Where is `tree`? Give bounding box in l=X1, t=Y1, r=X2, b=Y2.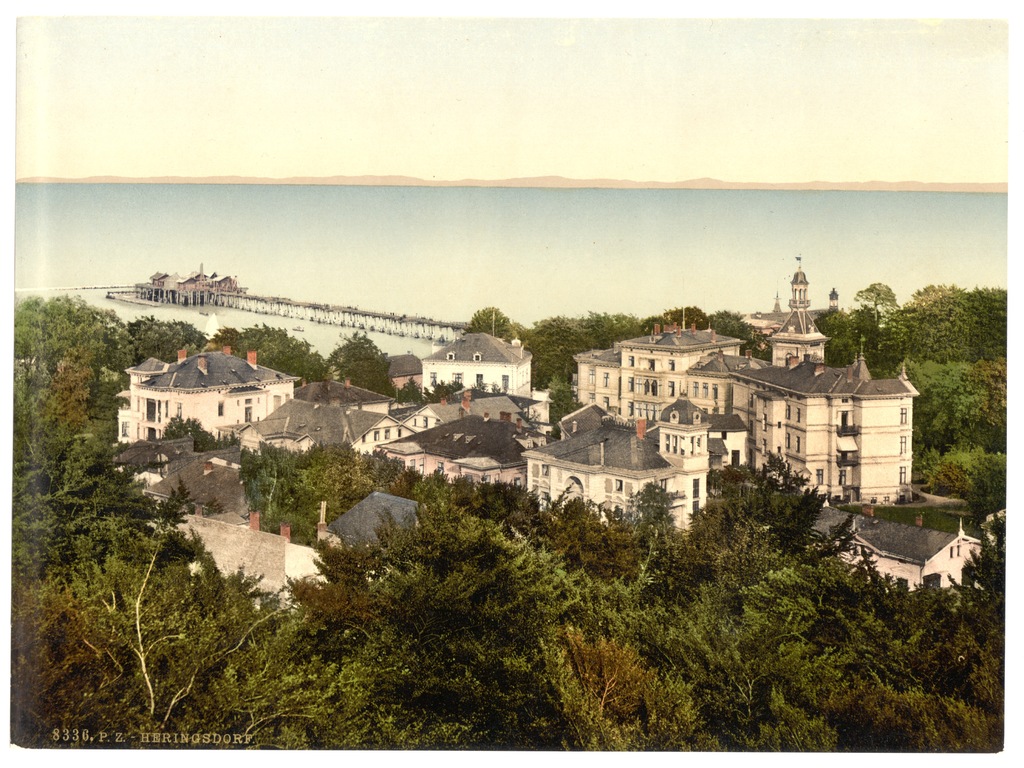
l=74, t=507, r=303, b=745.
